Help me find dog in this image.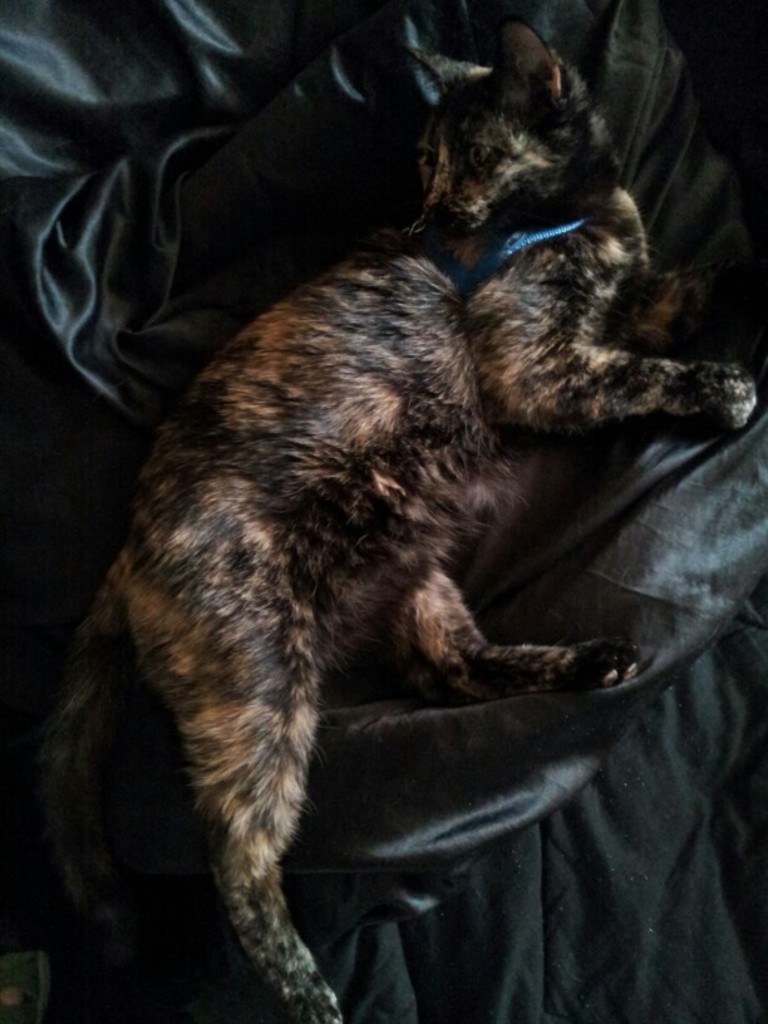
Found it: box(0, 14, 754, 1023).
